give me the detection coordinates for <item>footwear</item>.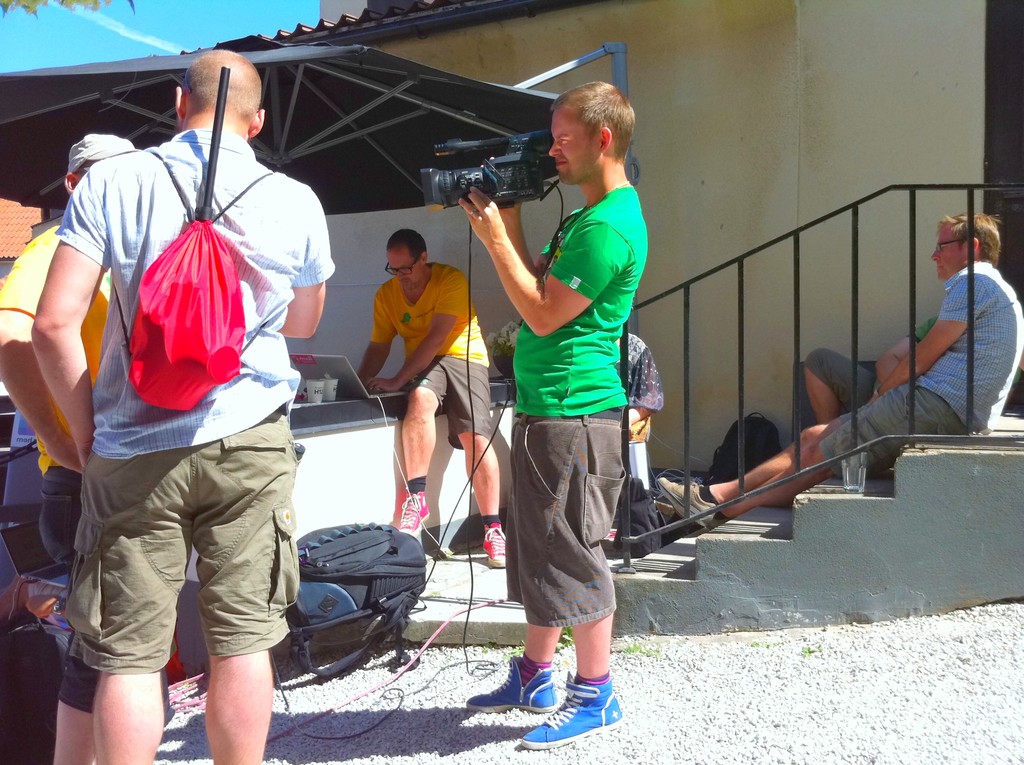
BBox(399, 485, 436, 538).
